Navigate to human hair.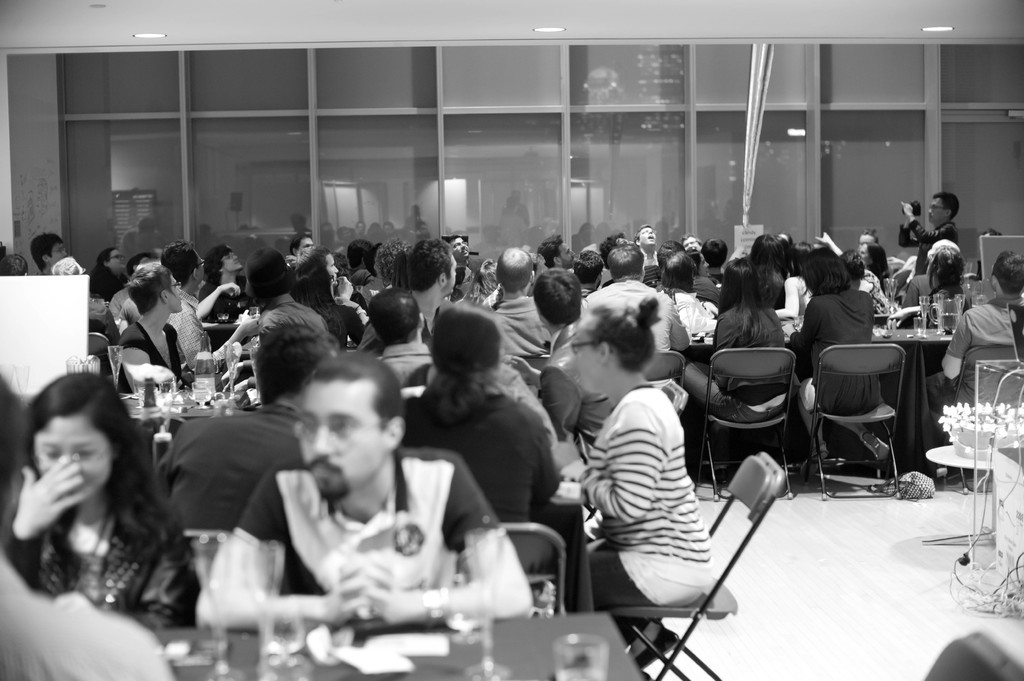
Navigation target: x1=10, y1=371, x2=150, y2=588.
